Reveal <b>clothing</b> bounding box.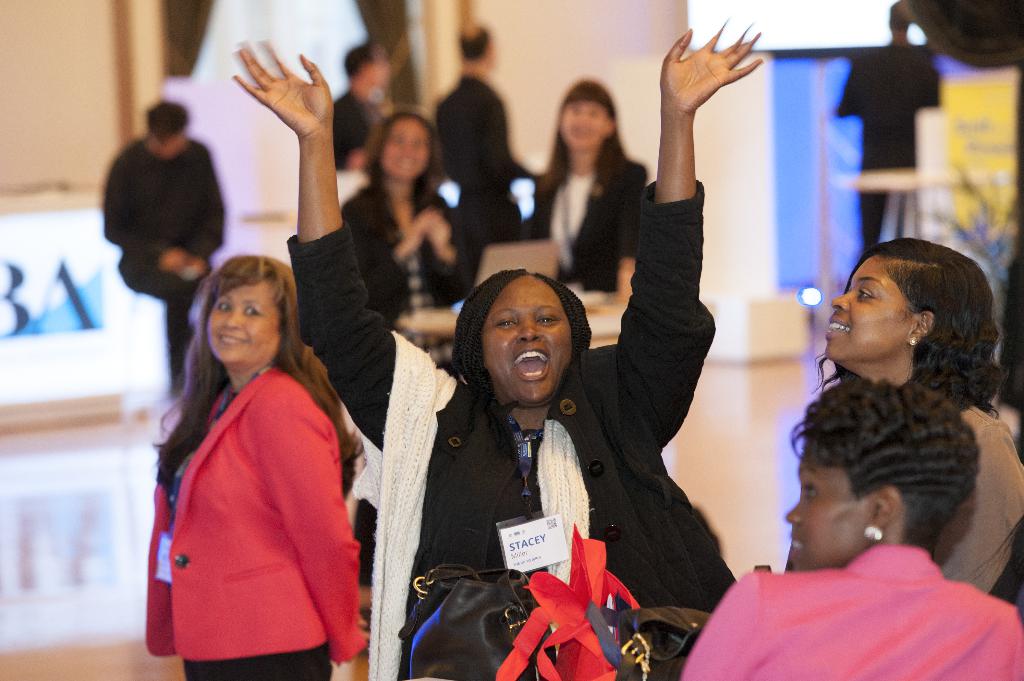
Revealed: detection(529, 150, 644, 292).
